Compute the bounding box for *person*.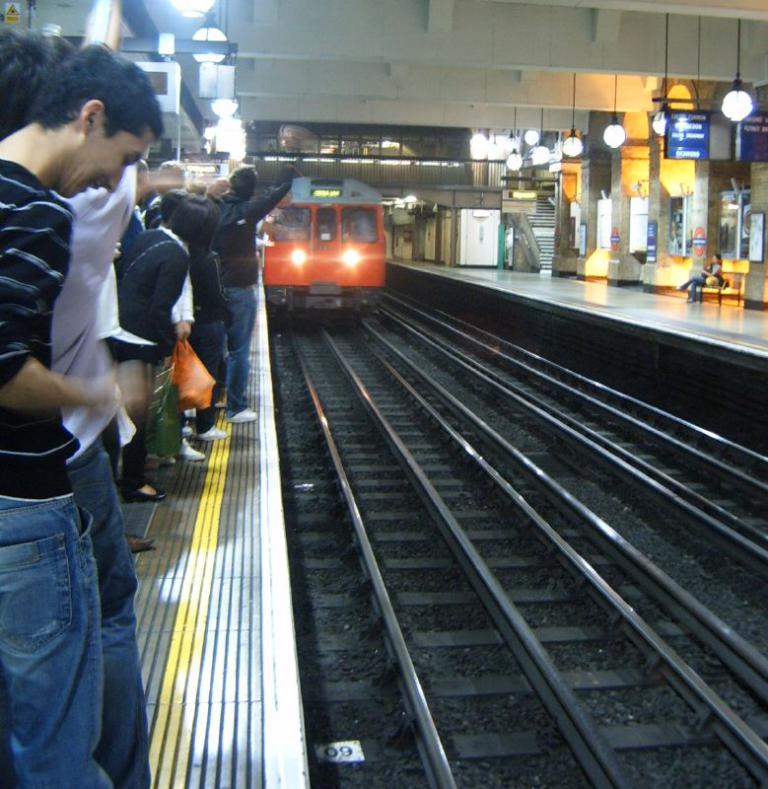
l=4, t=28, r=291, b=788.
